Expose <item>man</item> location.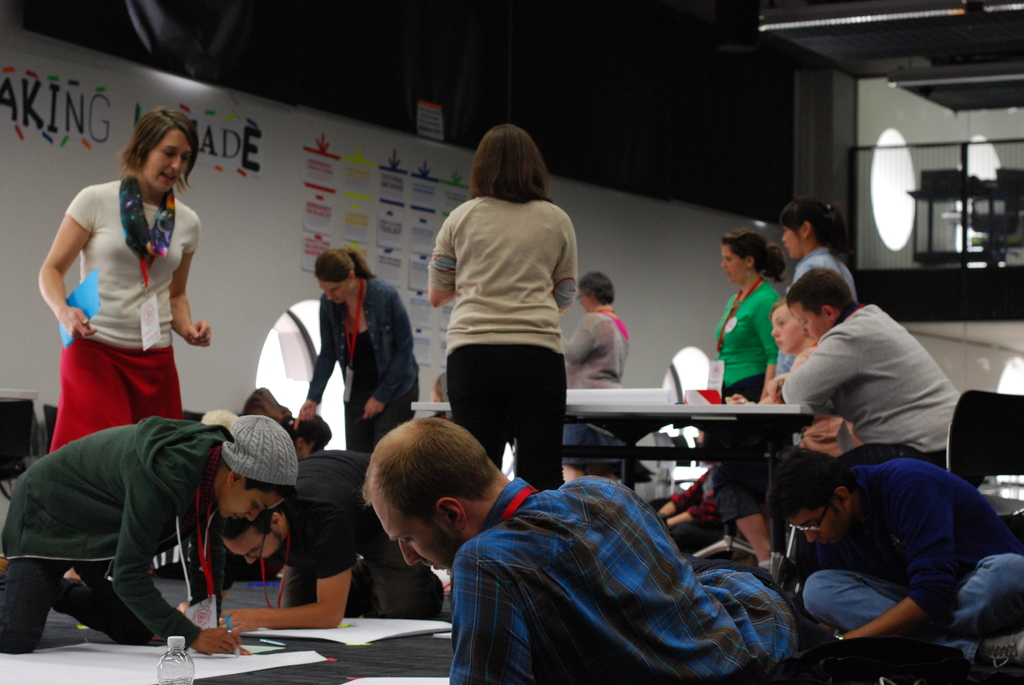
Exposed at <region>8, 417, 287, 654</region>.
